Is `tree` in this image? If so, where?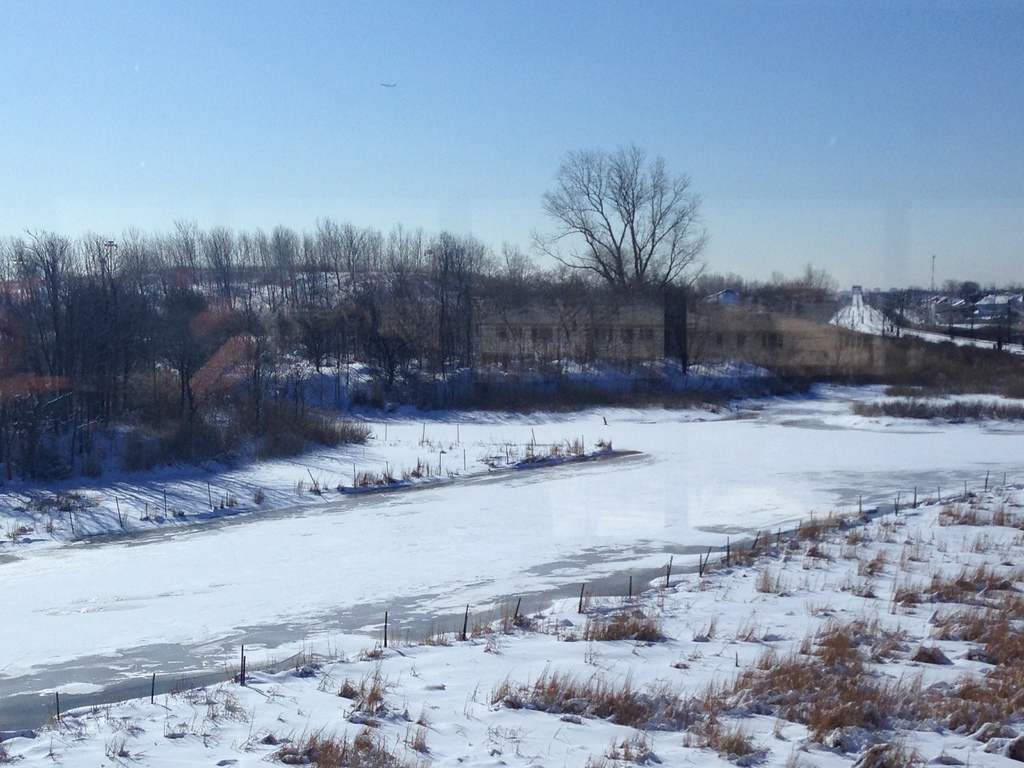
Yes, at [x1=177, y1=229, x2=243, y2=429].
